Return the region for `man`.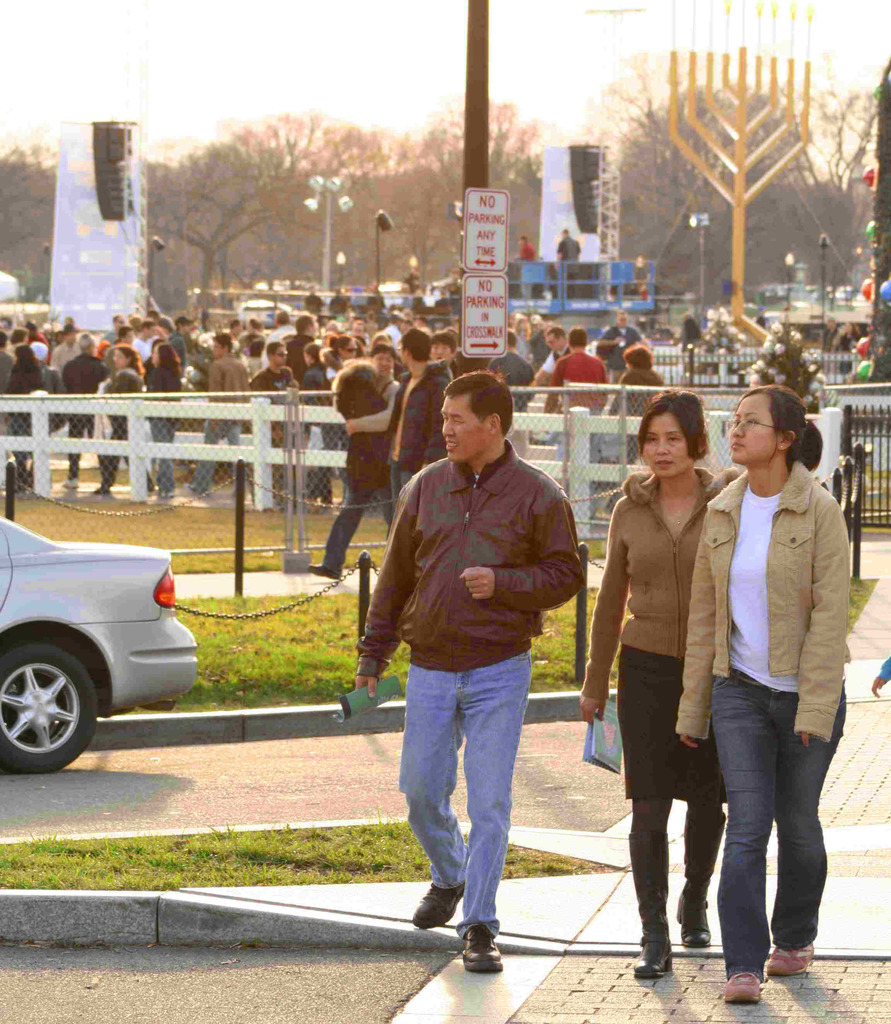
386, 326, 447, 528.
